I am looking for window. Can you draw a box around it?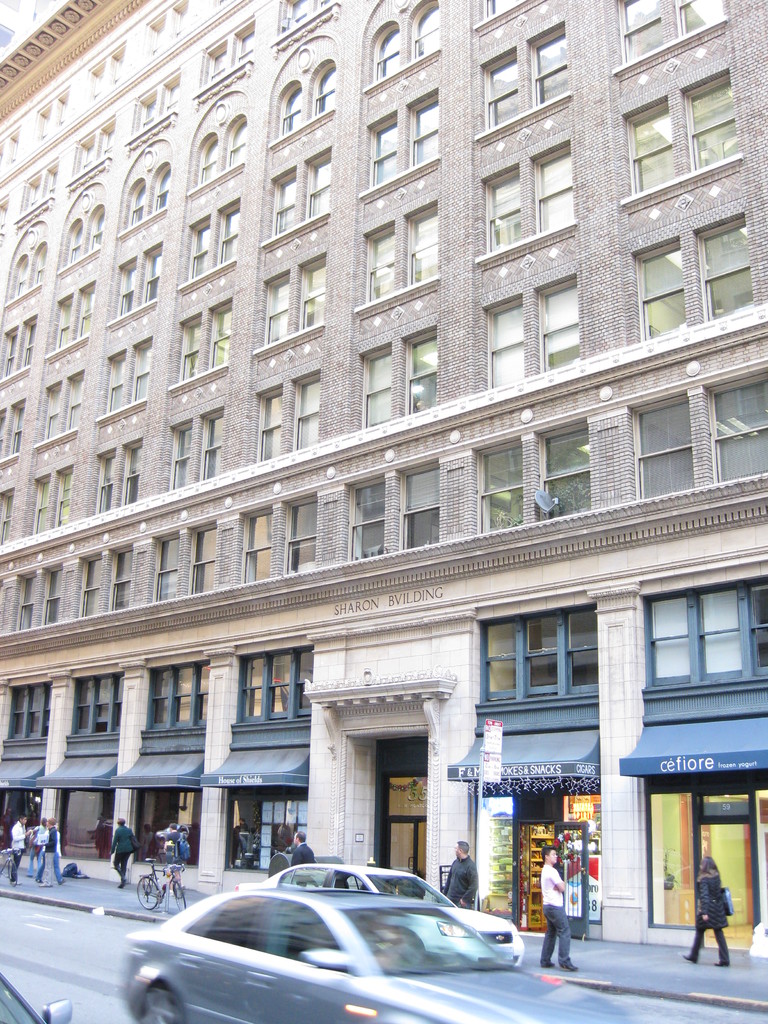
Sure, the bounding box is [261, 273, 282, 345].
